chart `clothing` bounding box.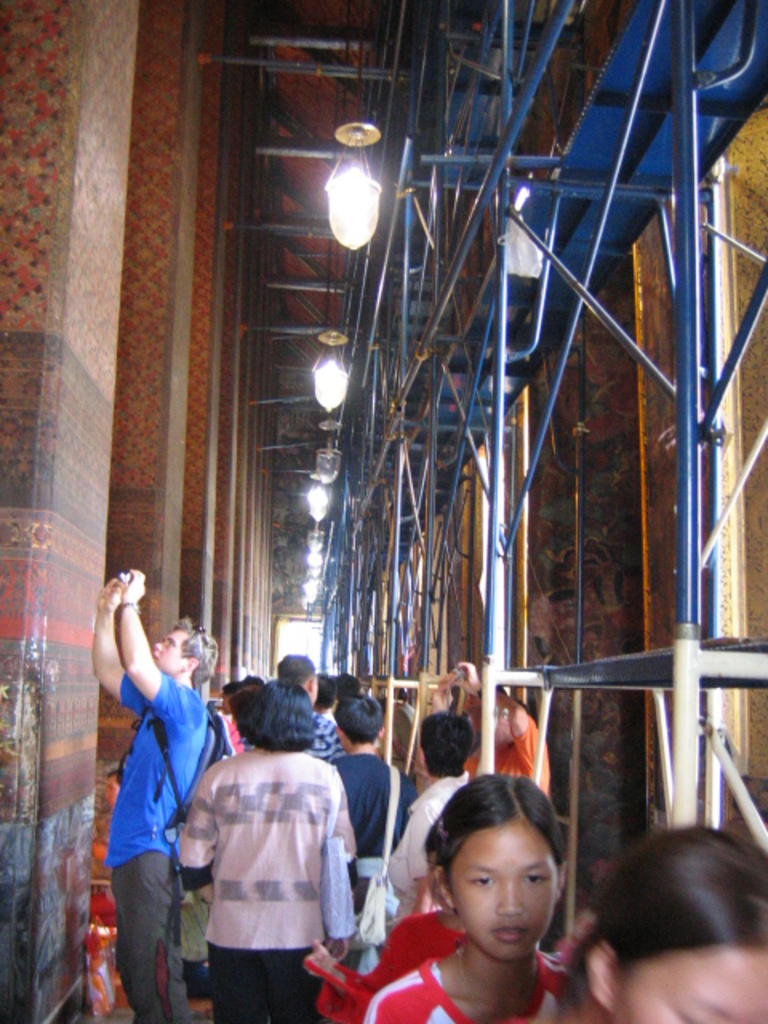
Charted: Rect(102, 664, 222, 1022).
